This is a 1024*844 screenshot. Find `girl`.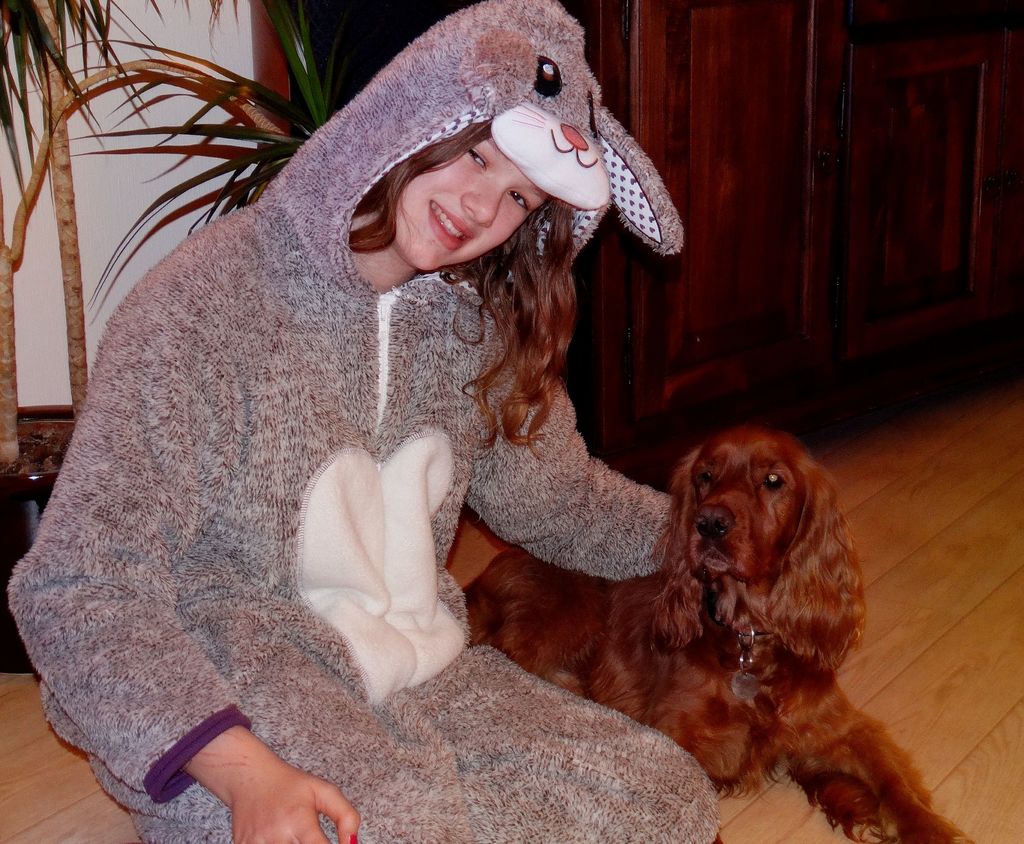
Bounding box: bbox=[11, 0, 687, 841].
